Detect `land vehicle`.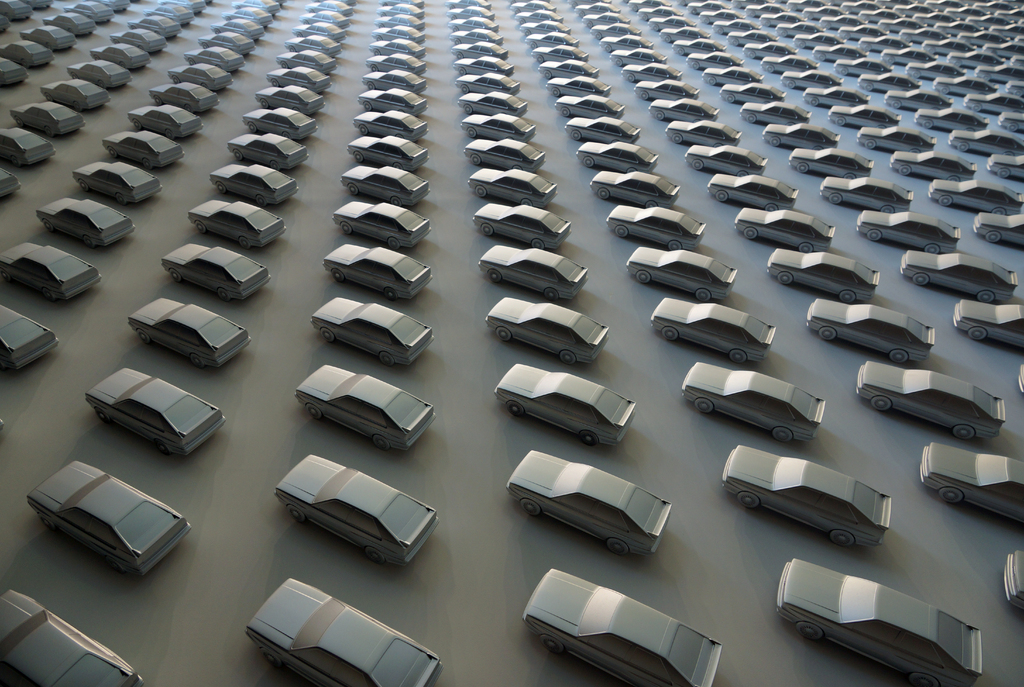
Detected at x1=945, y1=51, x2=1004, y2=67.
